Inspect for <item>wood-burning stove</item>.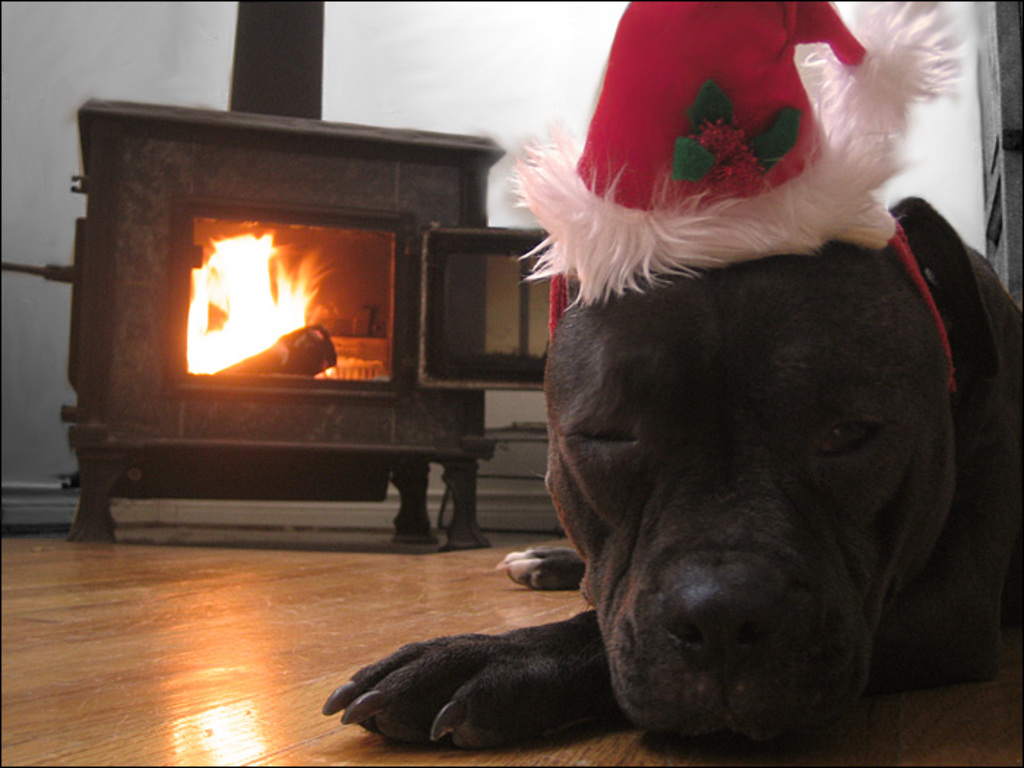
Inspection: locate(3, 0, 553, 551).
